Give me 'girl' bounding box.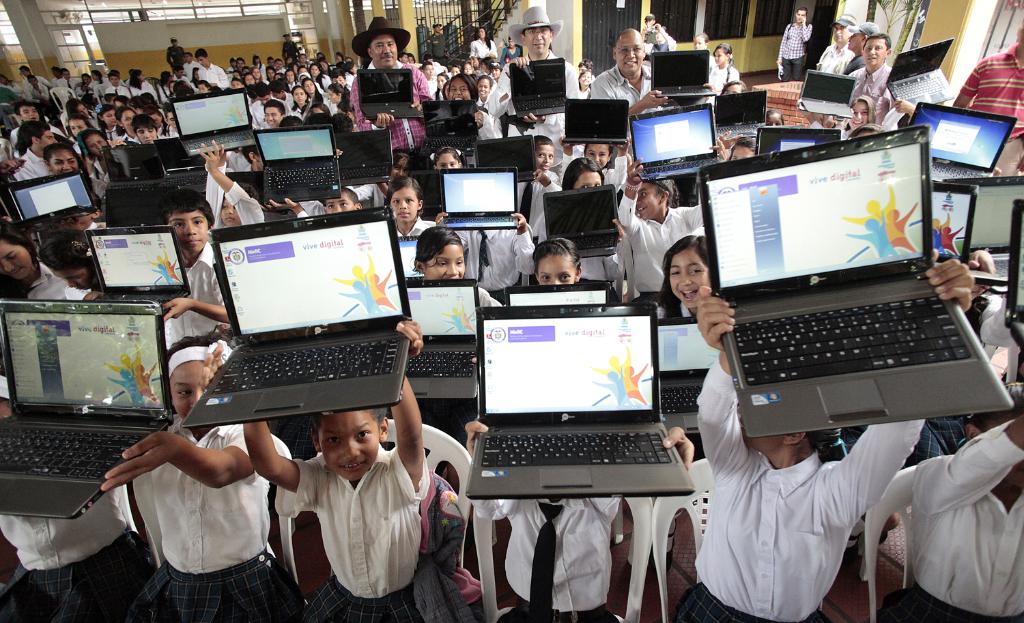
532:243:582:287.
